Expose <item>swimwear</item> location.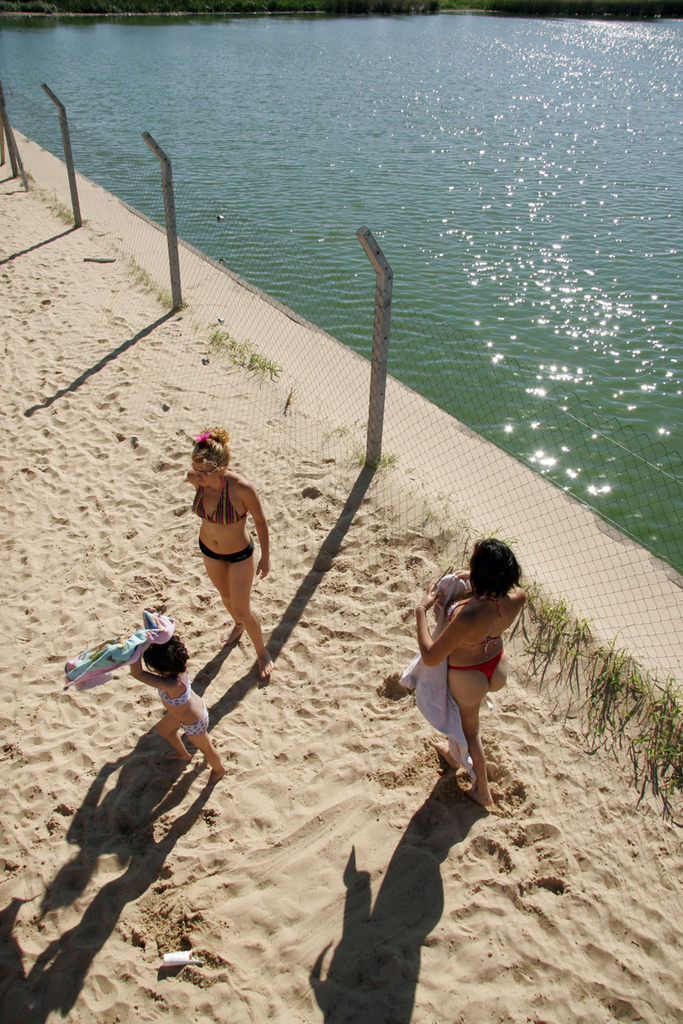
Exposed at Rect(447, 600, 520, 643).
